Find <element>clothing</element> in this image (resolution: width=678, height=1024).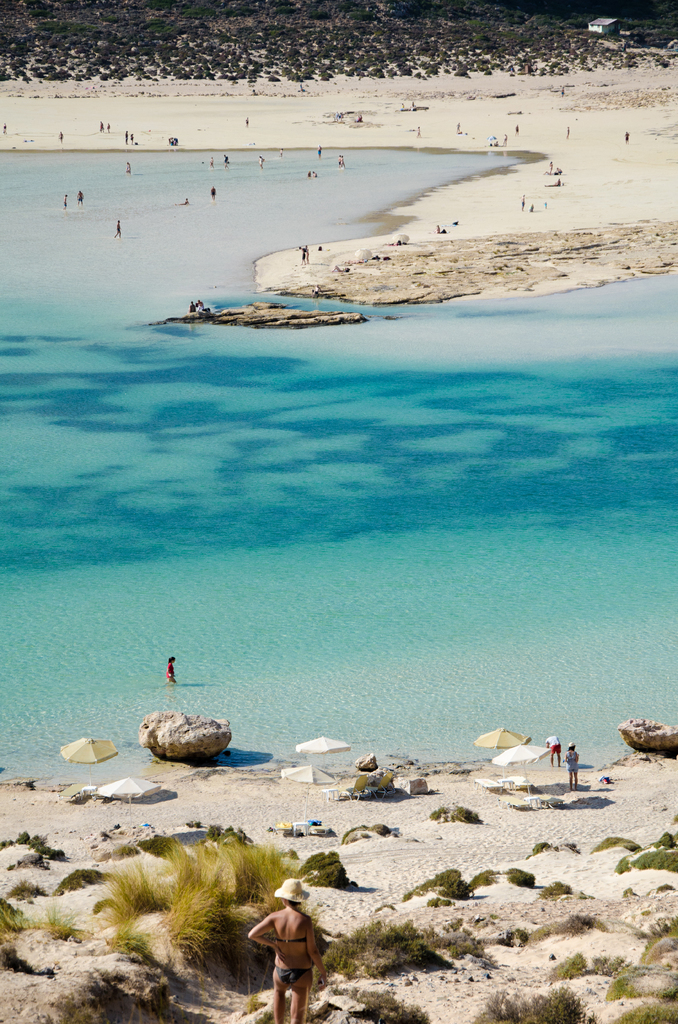
<region>491, 137, 501, 149</region>.
